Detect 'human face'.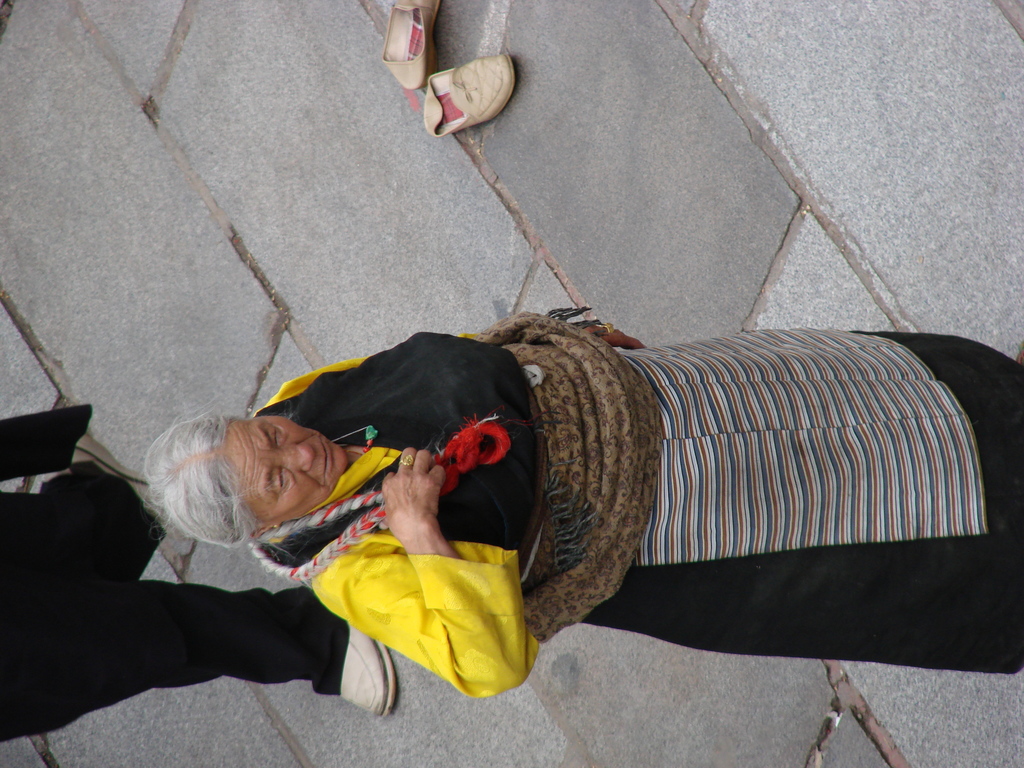
Detected at (212, 413, 349, 531).
